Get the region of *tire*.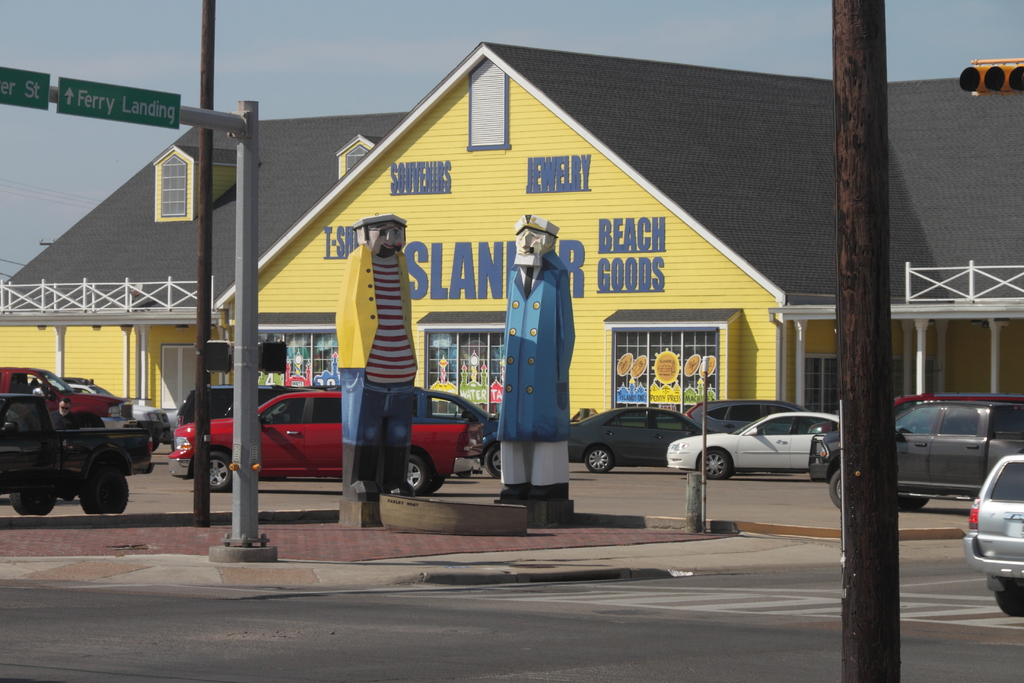
[left=897, top=496, right=926, bottom=509].
